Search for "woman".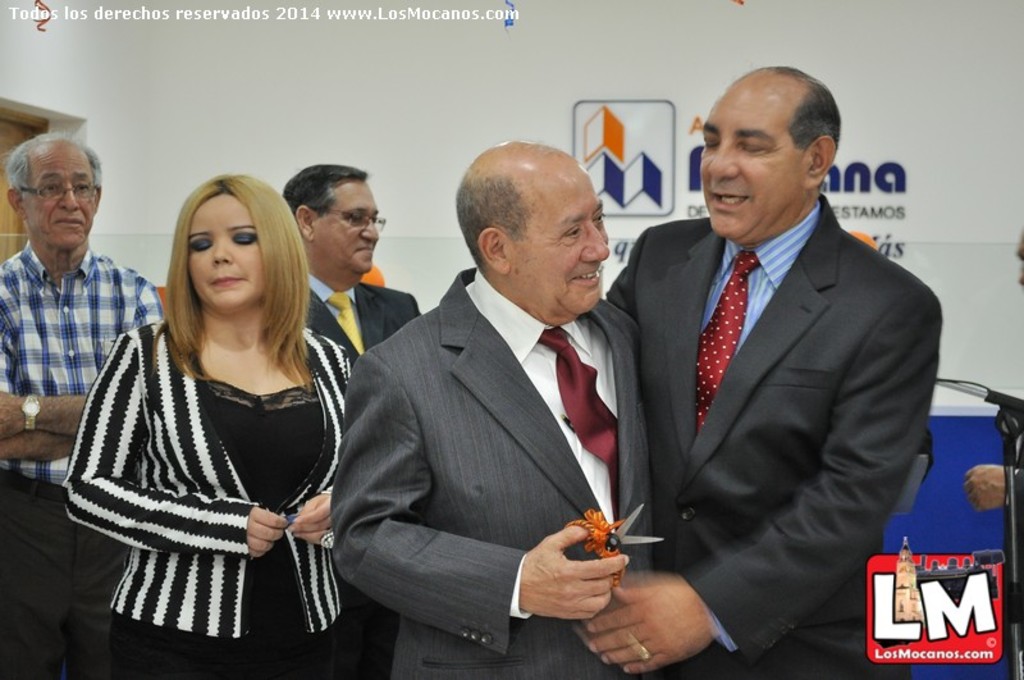
Found at bbox=(63, 163, 360, 663).
